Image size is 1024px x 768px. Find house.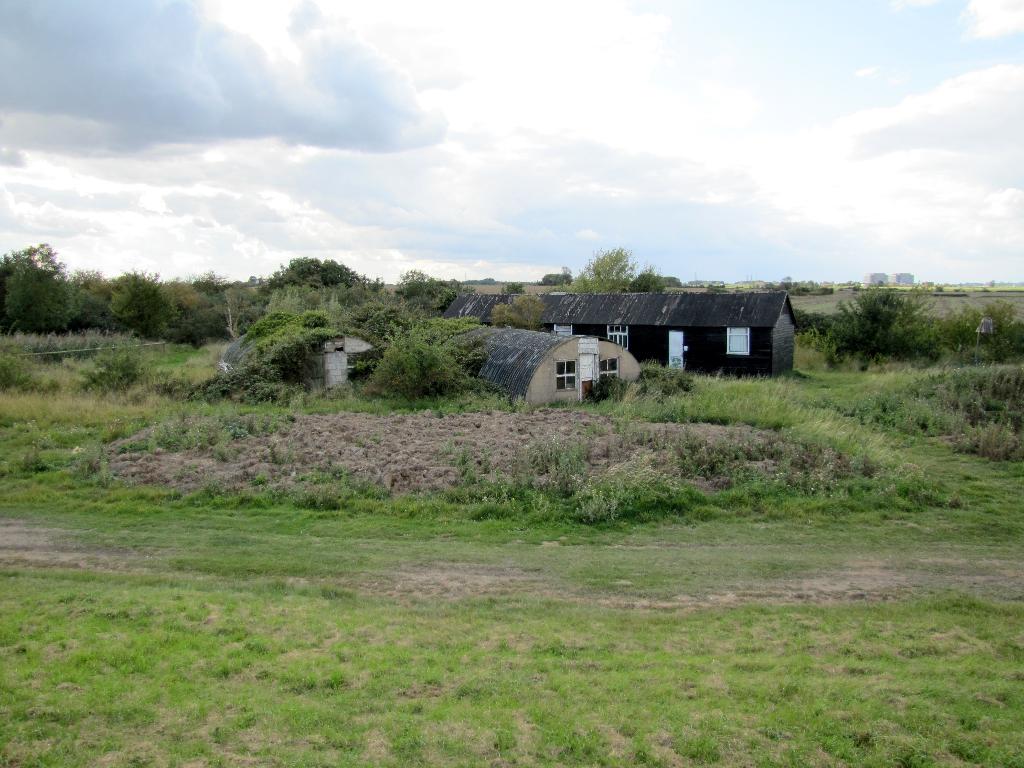
468 327 643 403.
